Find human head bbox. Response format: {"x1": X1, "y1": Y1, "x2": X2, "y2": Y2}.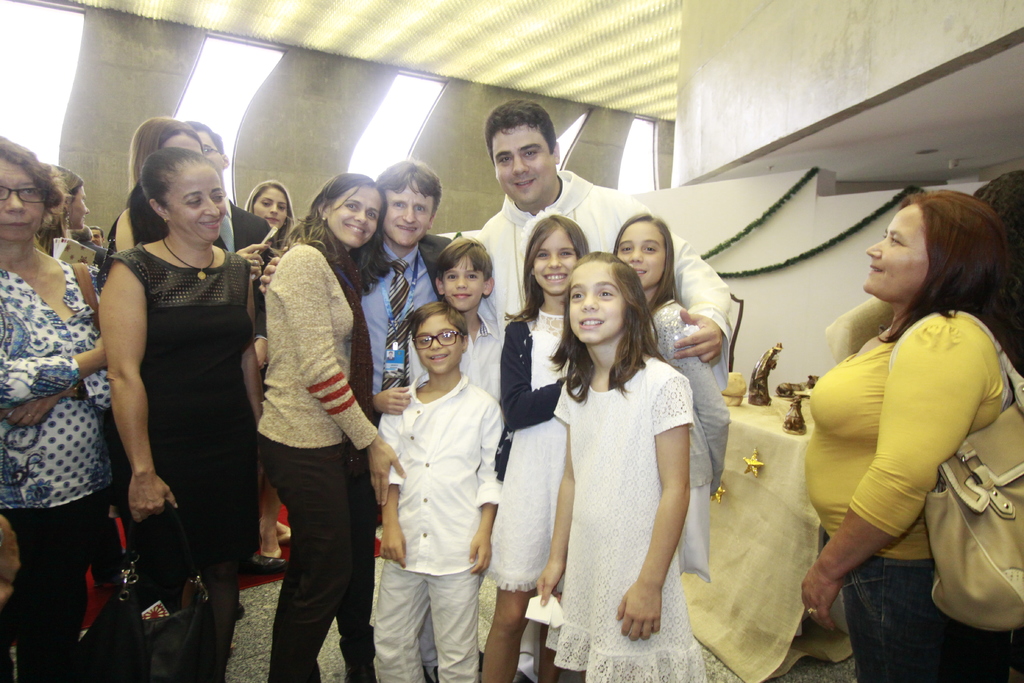
{"x1": 124, "y1": 114, "x2": 204, "y2": 188}.
